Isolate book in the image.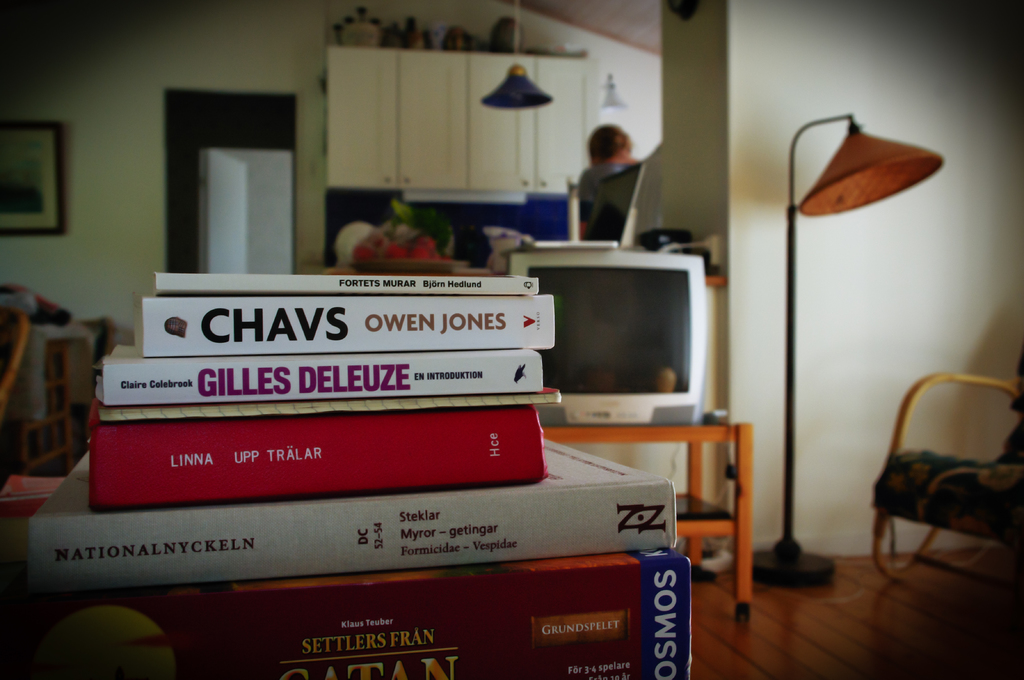
Isolated region: {"x1": 0, "y1": 550, "x2": 695, "y2": 679}.
